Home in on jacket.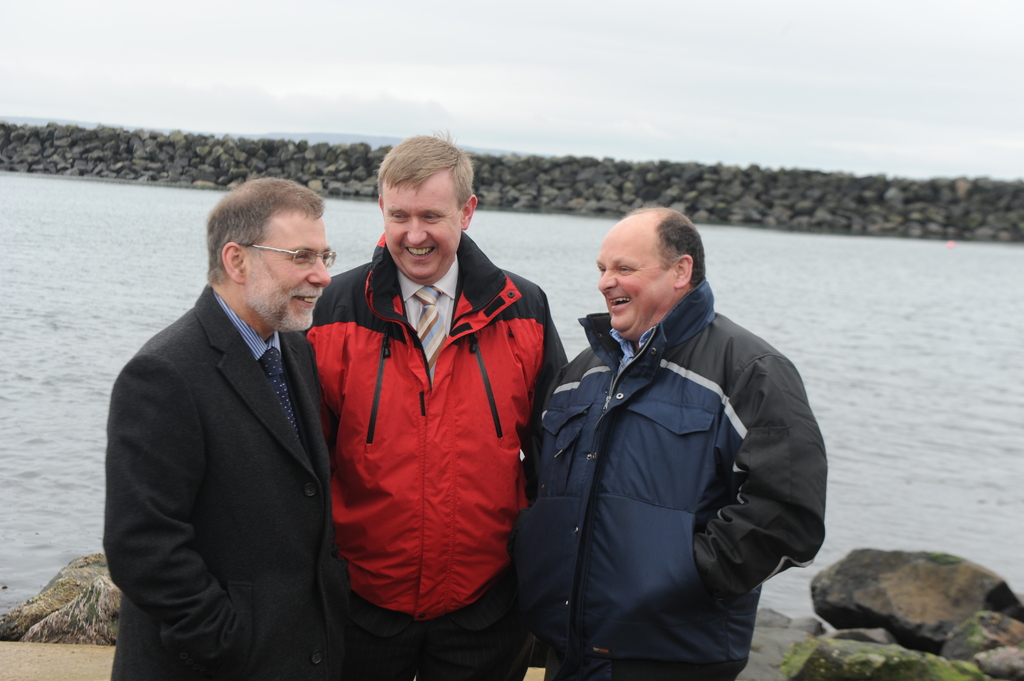
Homed in at <box>527,278,835,645</box>.
